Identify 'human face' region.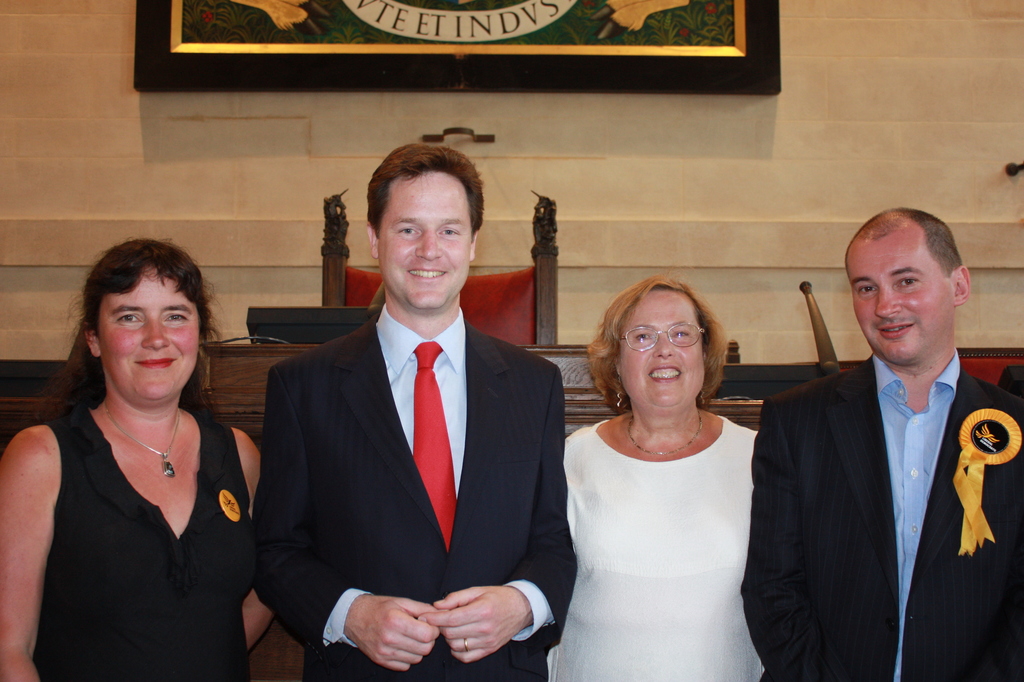
Region: [left=102, top=266, right=196, bottom=416].
